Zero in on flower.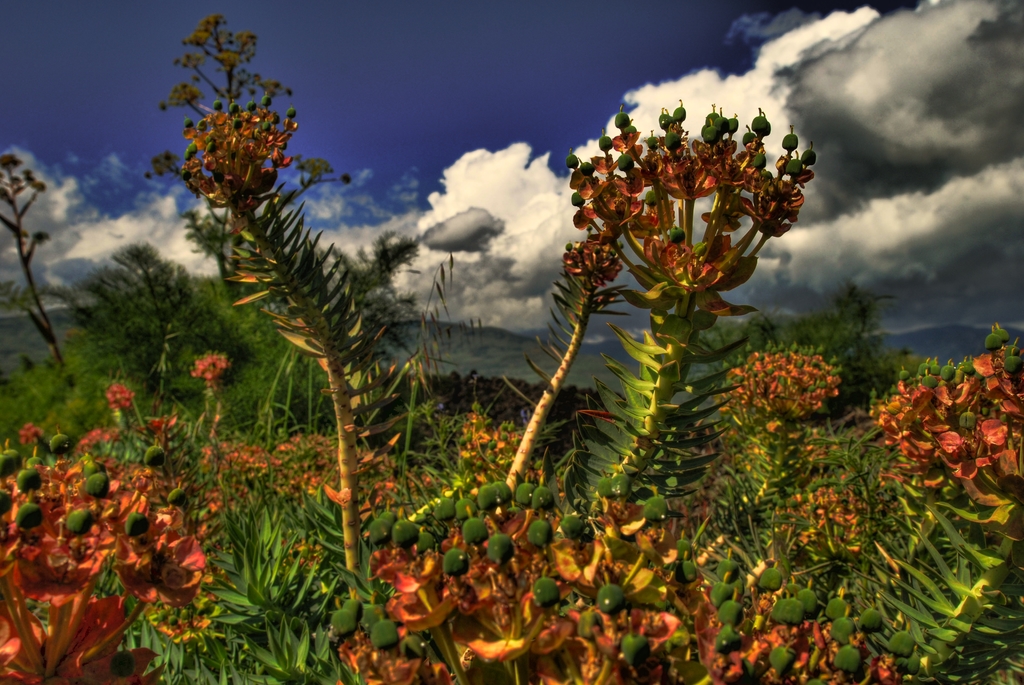
Zeroed in: detection(179, 96, 300, 224).
